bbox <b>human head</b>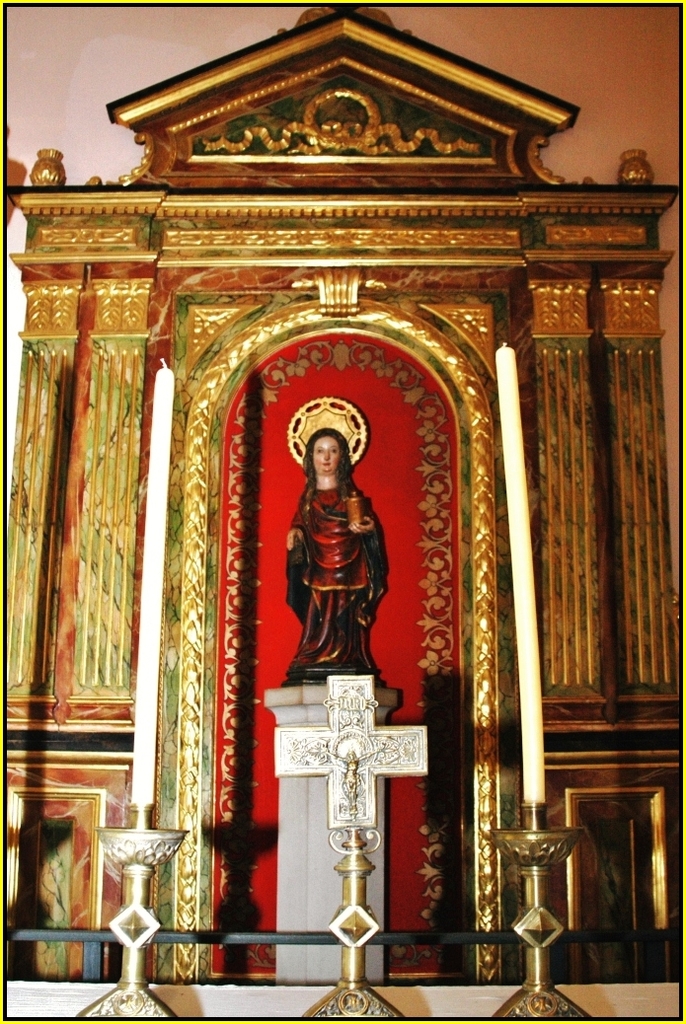
box=[299, 410, 365, 501]
